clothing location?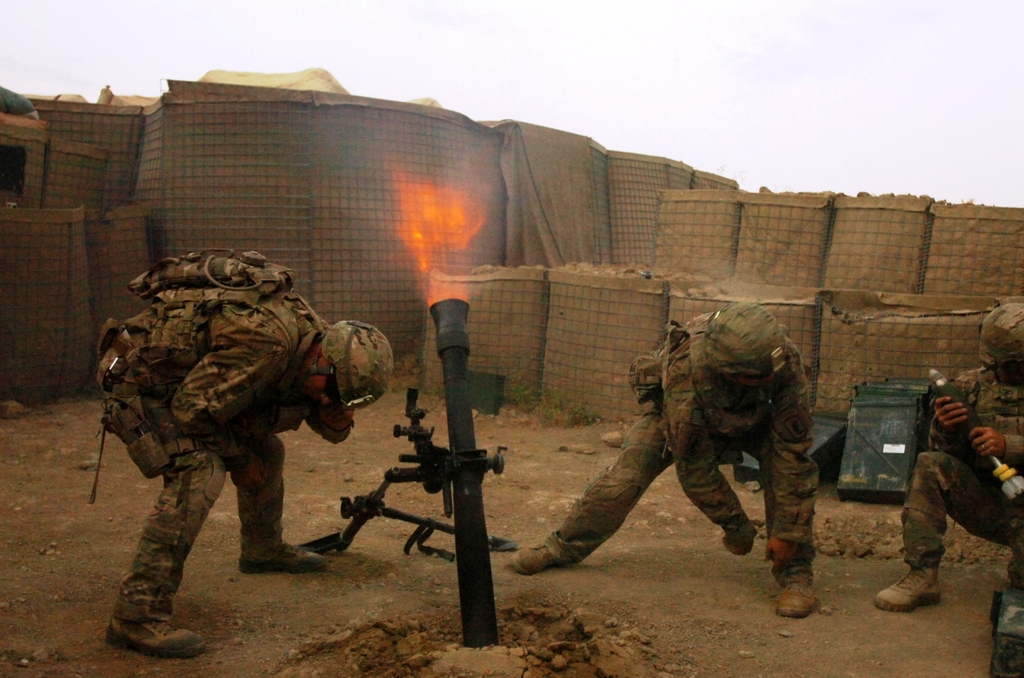
bbox=[99, 286, 329, 627]
